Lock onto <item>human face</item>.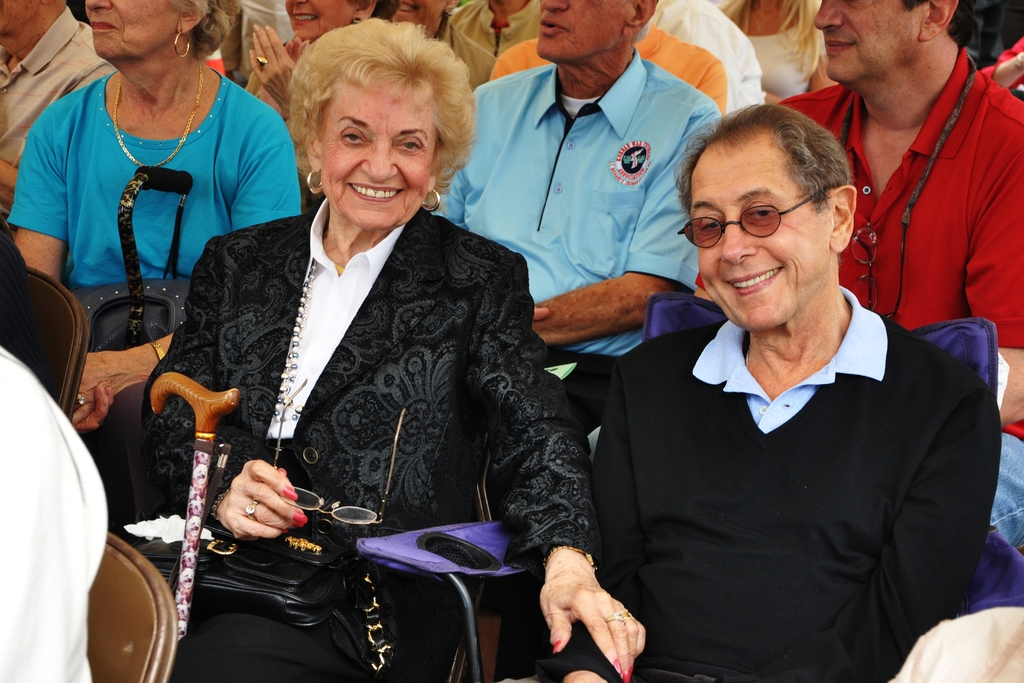
Locked: Rect(319, 83, 434, 233).
